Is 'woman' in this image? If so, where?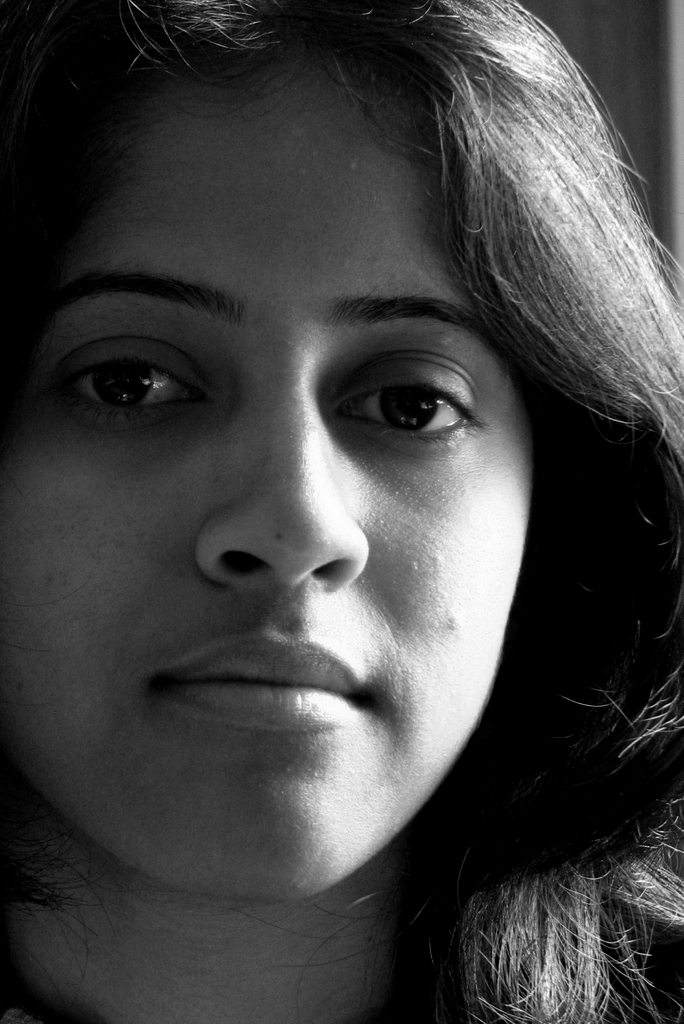
Yes, at bbox=(19, 0, 668, 1002).
